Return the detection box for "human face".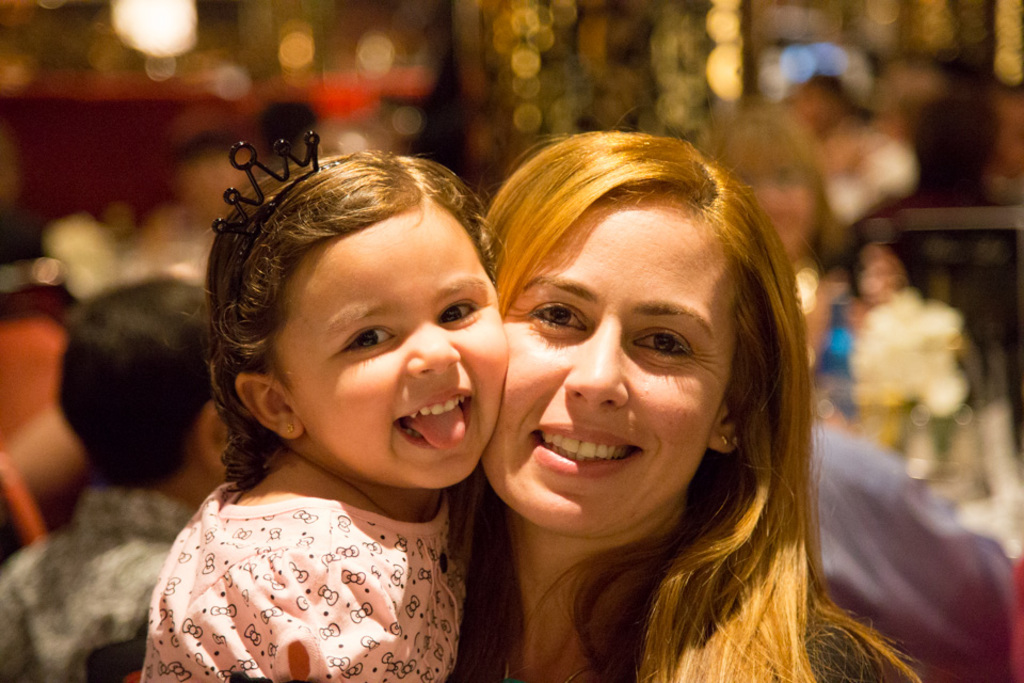
crop(479, 209, 733, 538).
